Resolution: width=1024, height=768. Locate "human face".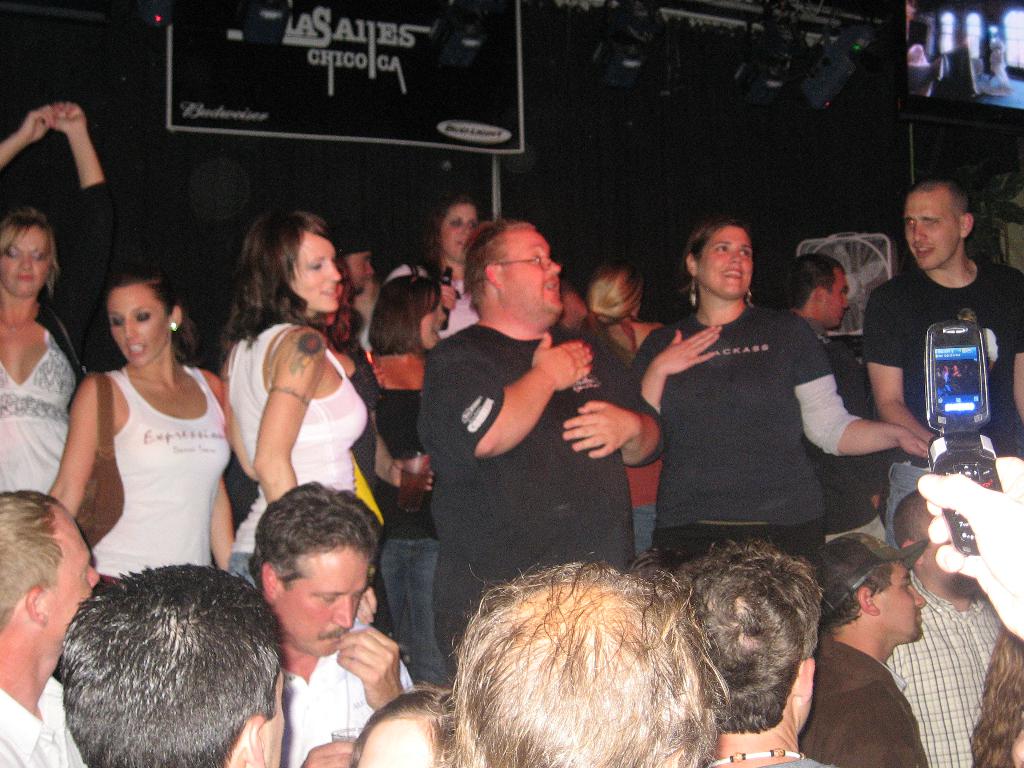
crop(700, 223, 755, 299).
